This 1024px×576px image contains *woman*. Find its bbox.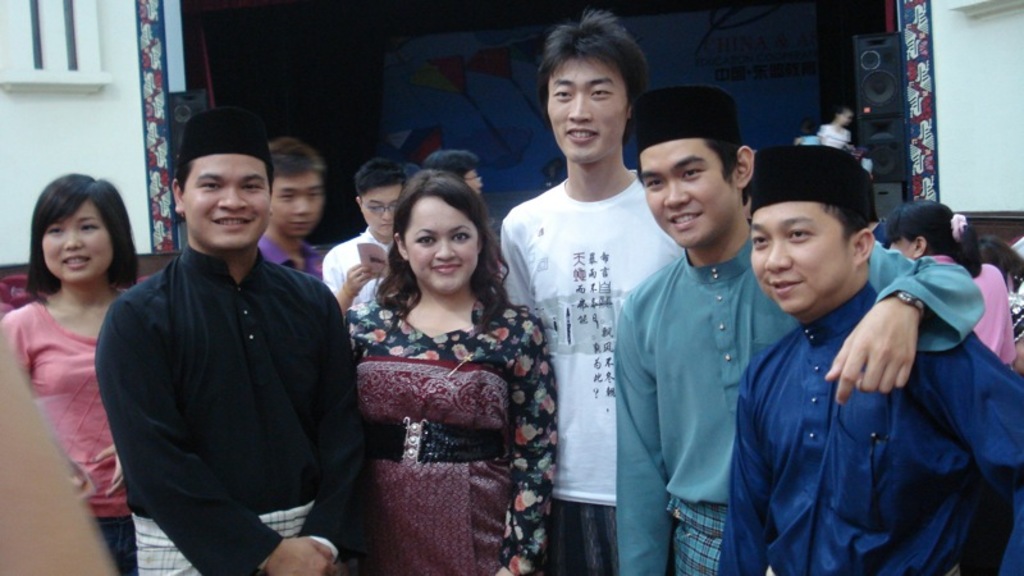
<box>881,198,1012,367</box>.
